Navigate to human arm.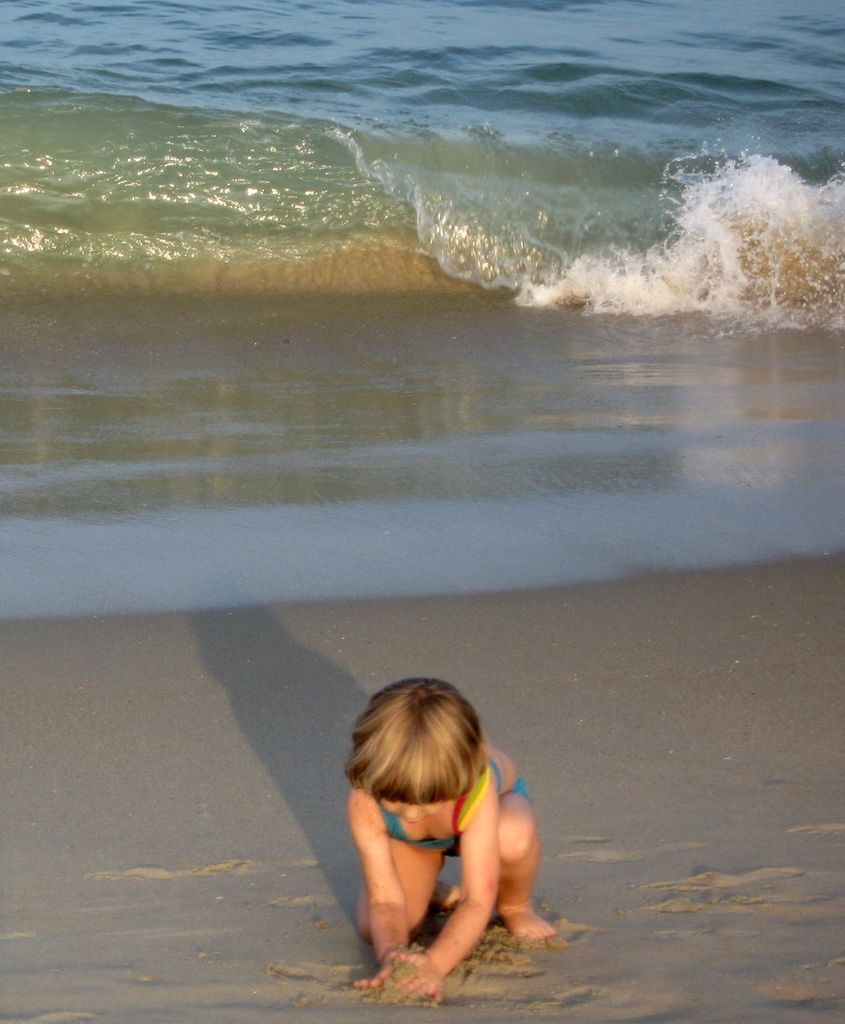
Navigation target: <region>393, 774, 499, 995</region>.
